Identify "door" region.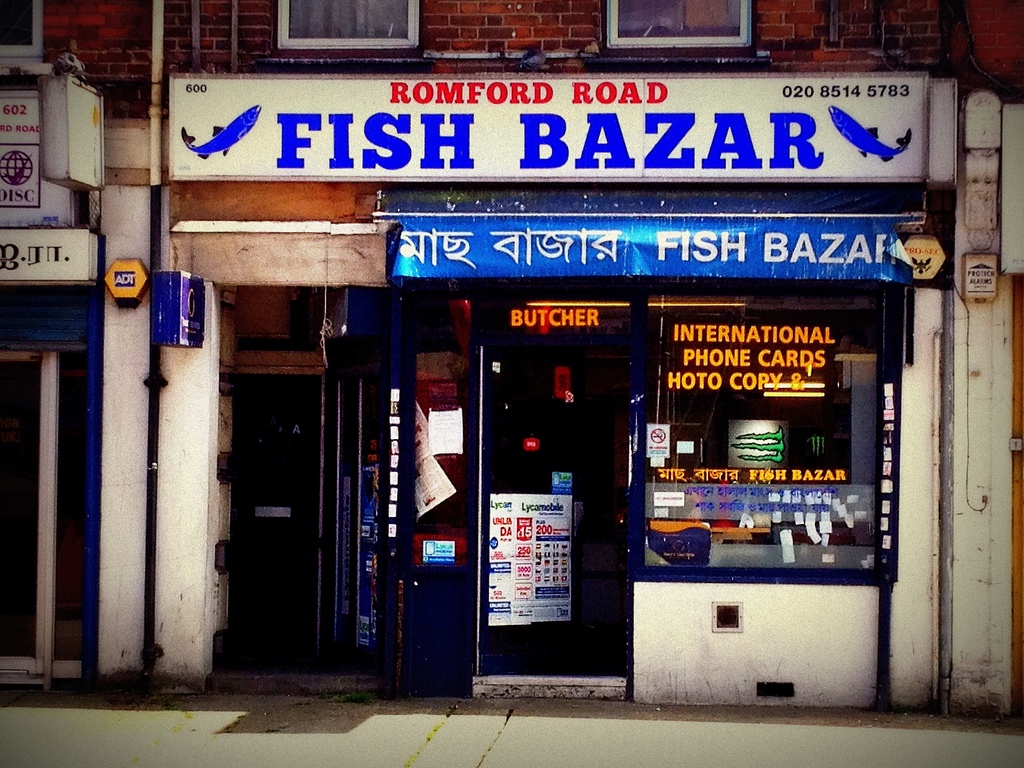
Region: detection(224, 347, 332, 676).
